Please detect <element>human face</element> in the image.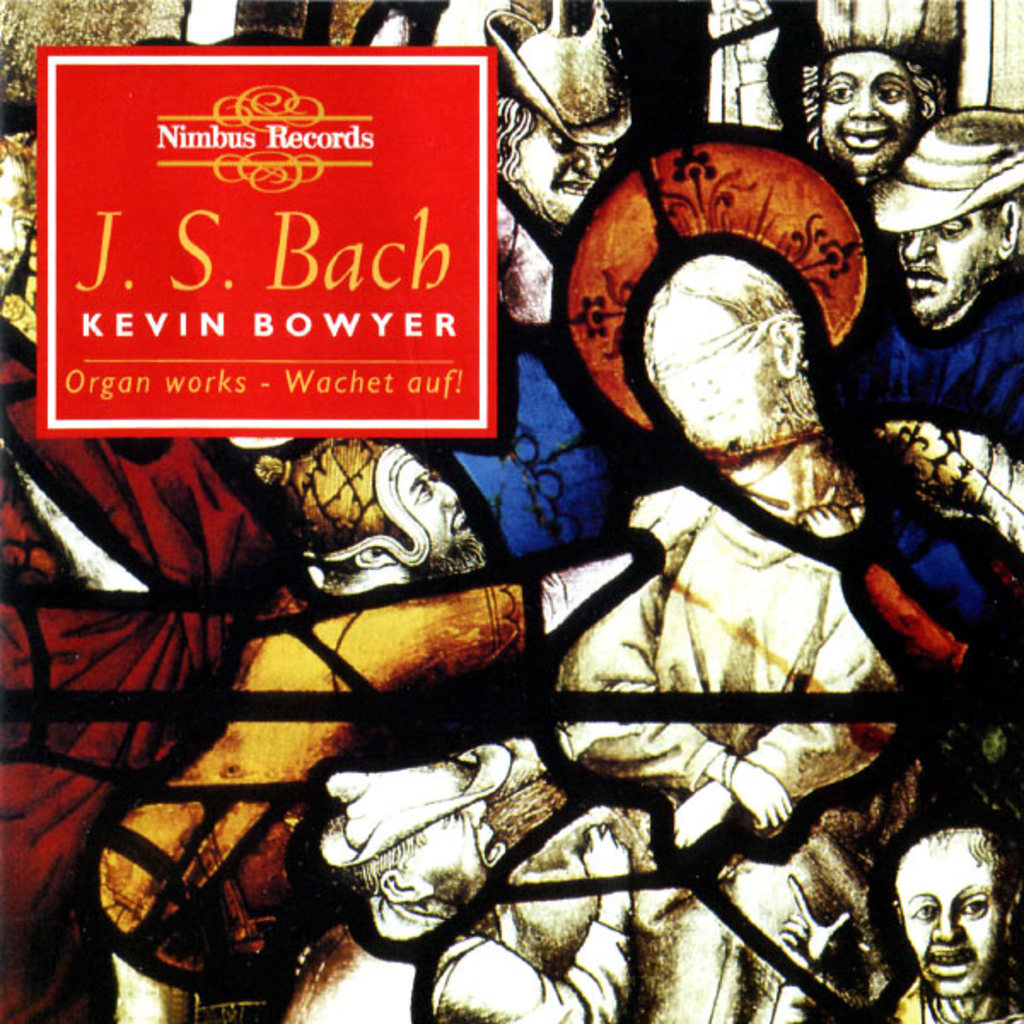
0 176 32 285.
